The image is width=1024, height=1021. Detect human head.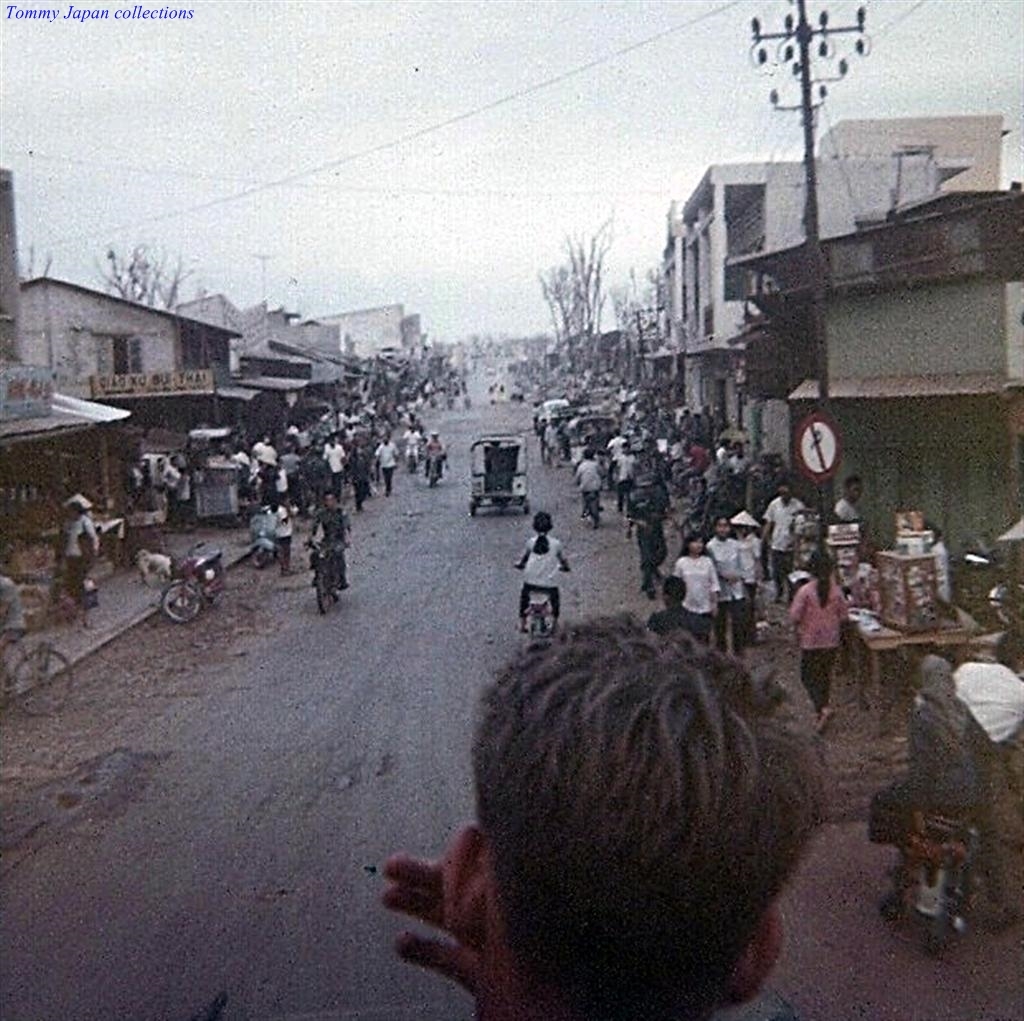
Detection: (715,514,730,538).
